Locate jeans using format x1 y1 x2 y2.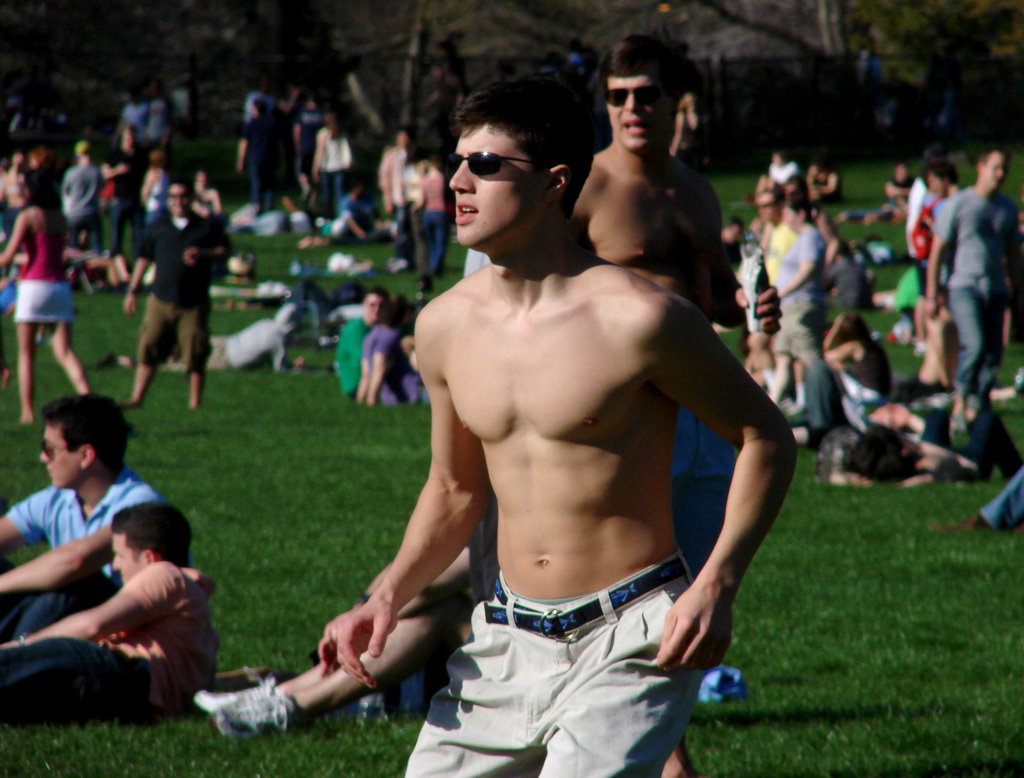
131 291 216 377.
